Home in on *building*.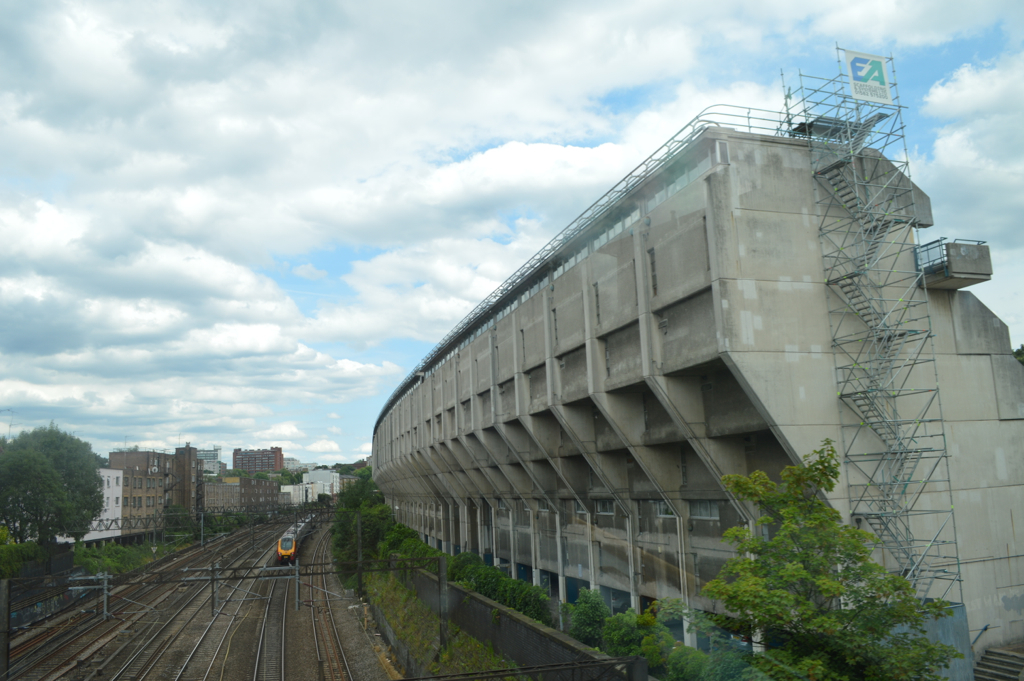
Homed in at crop(54, 471, 125, 544).
